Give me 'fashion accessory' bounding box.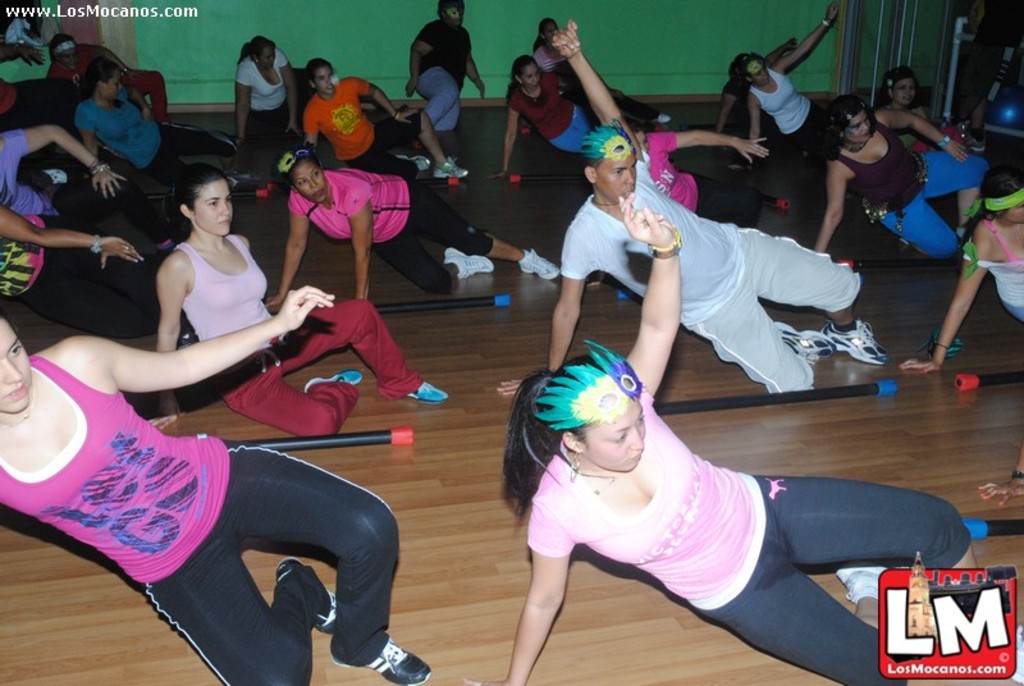
(823,20,833,26).
